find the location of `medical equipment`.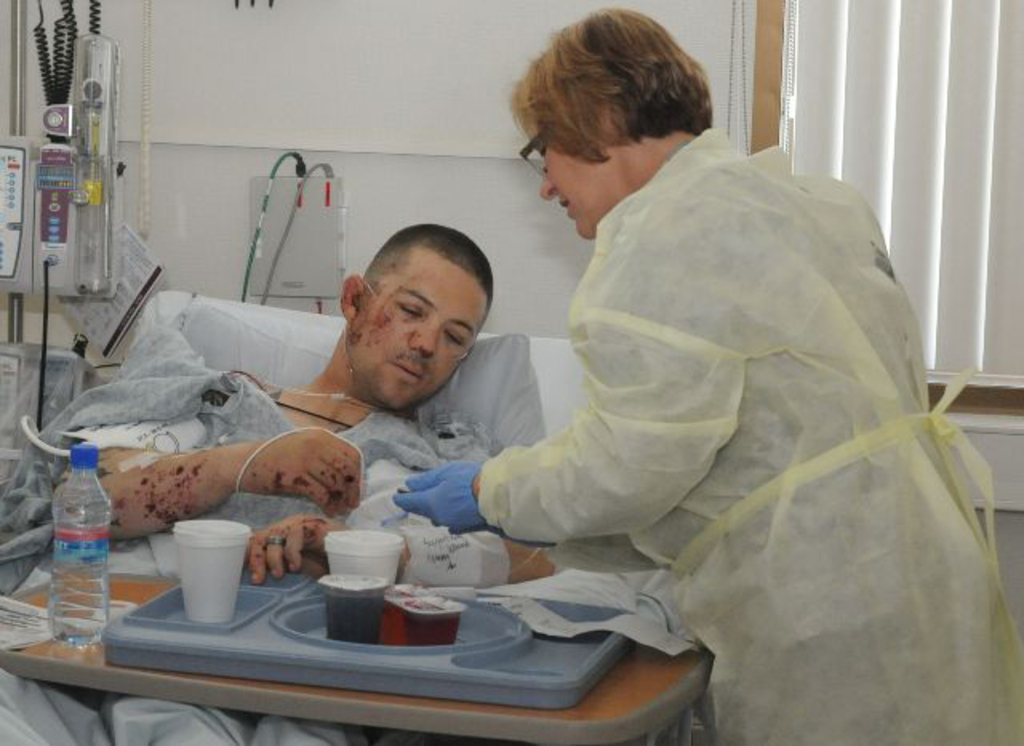
Location: <bbox>0, 287, 707, 744</bbox>.
